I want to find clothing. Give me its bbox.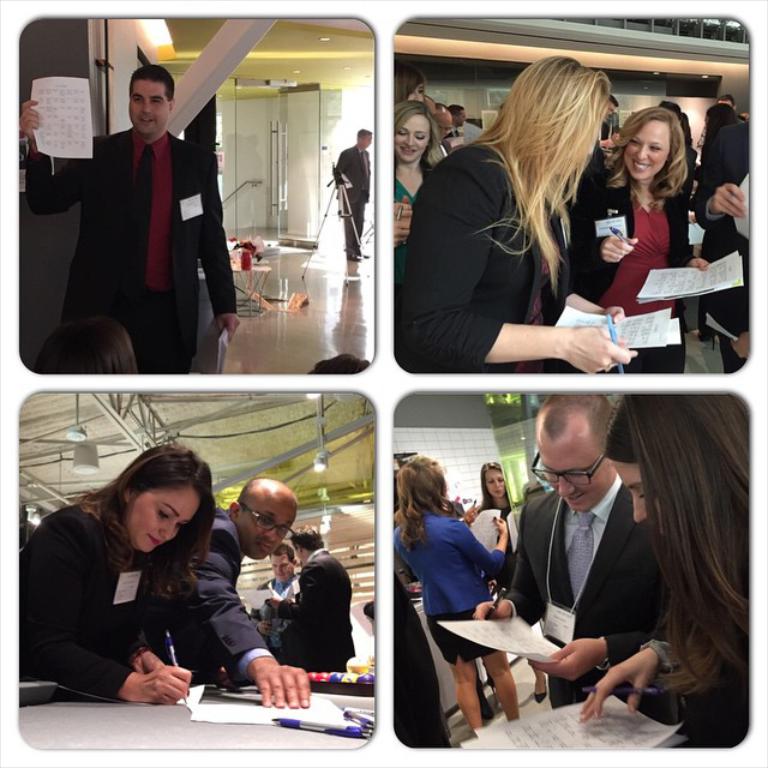
646, 620, 749, 750.
